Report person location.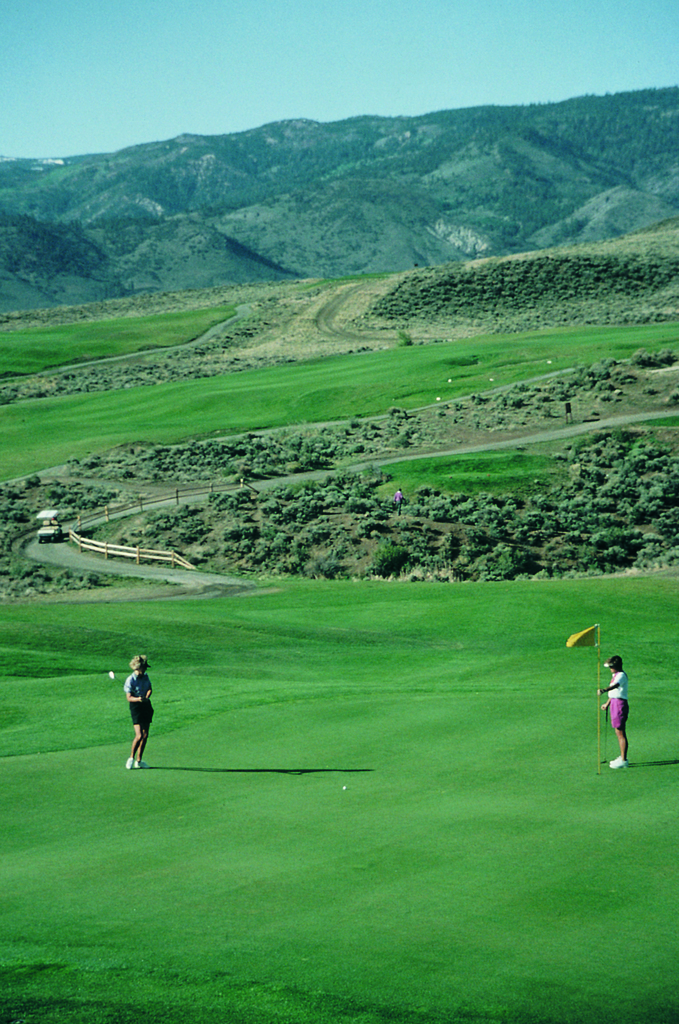
Report: <bbox>599, 650, 631, 771</bbox>.
